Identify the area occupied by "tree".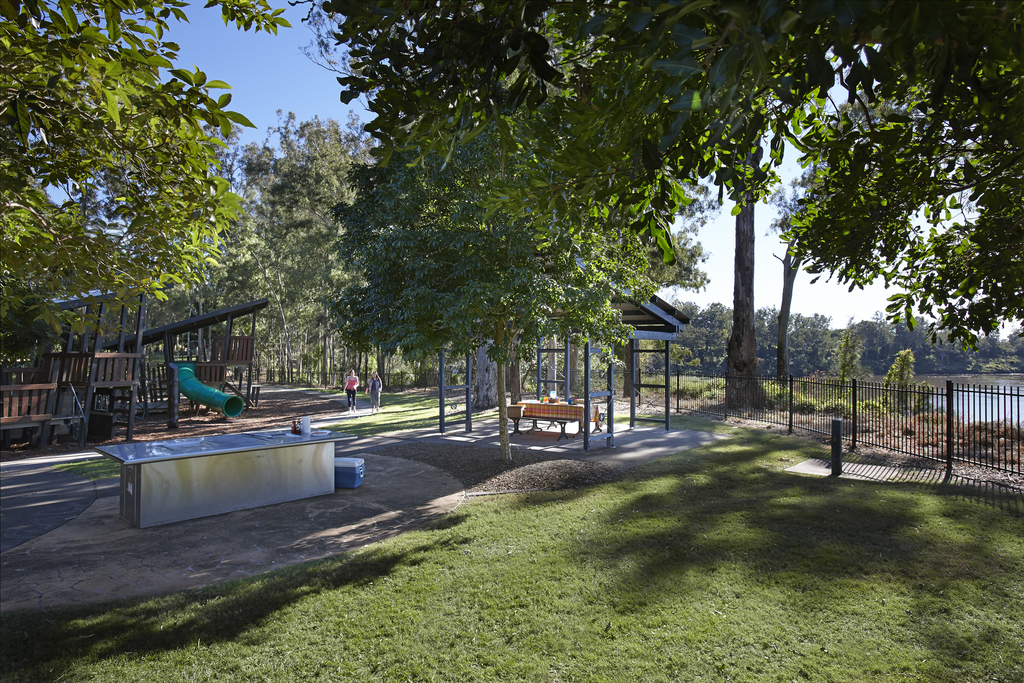
Area: (x1=0, y1=0, x2=292, y2=341).
